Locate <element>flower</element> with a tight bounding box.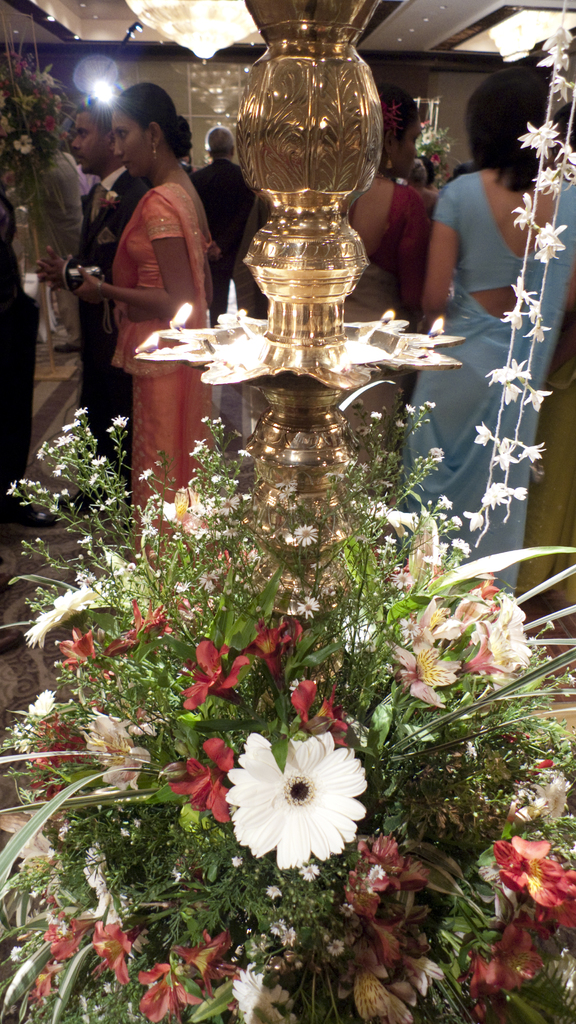
bbox=(467, 918, 567, 1018).
